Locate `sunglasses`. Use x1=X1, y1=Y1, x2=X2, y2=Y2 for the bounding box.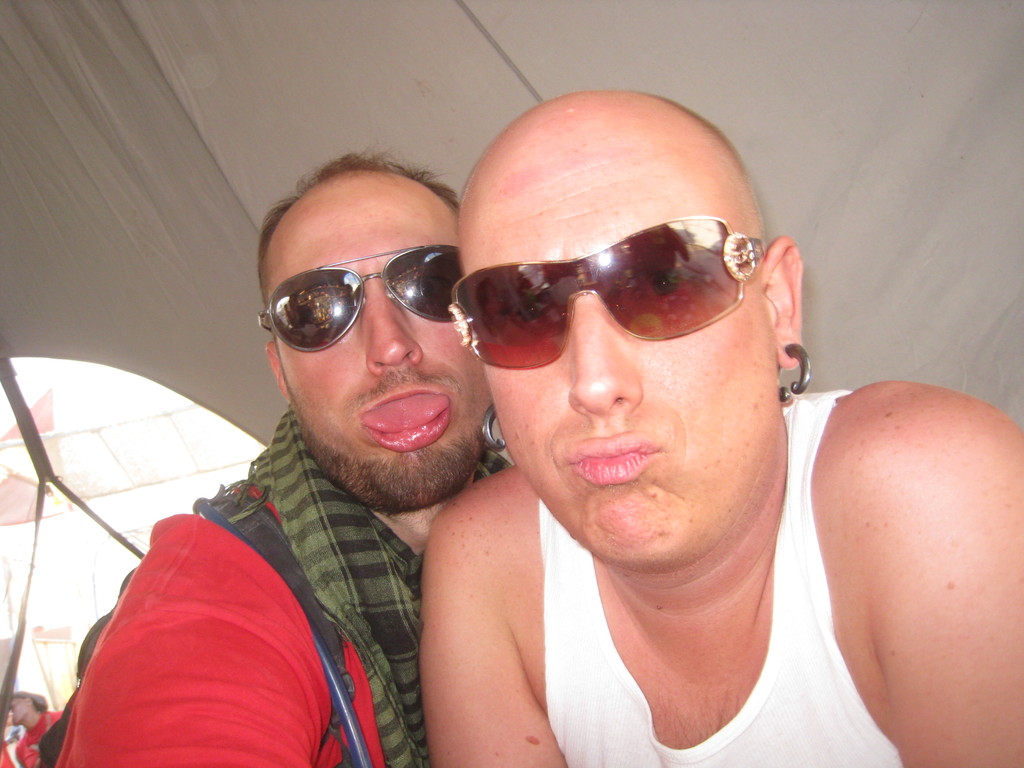
x1=256, y1=241, x2=464, y2=355.
